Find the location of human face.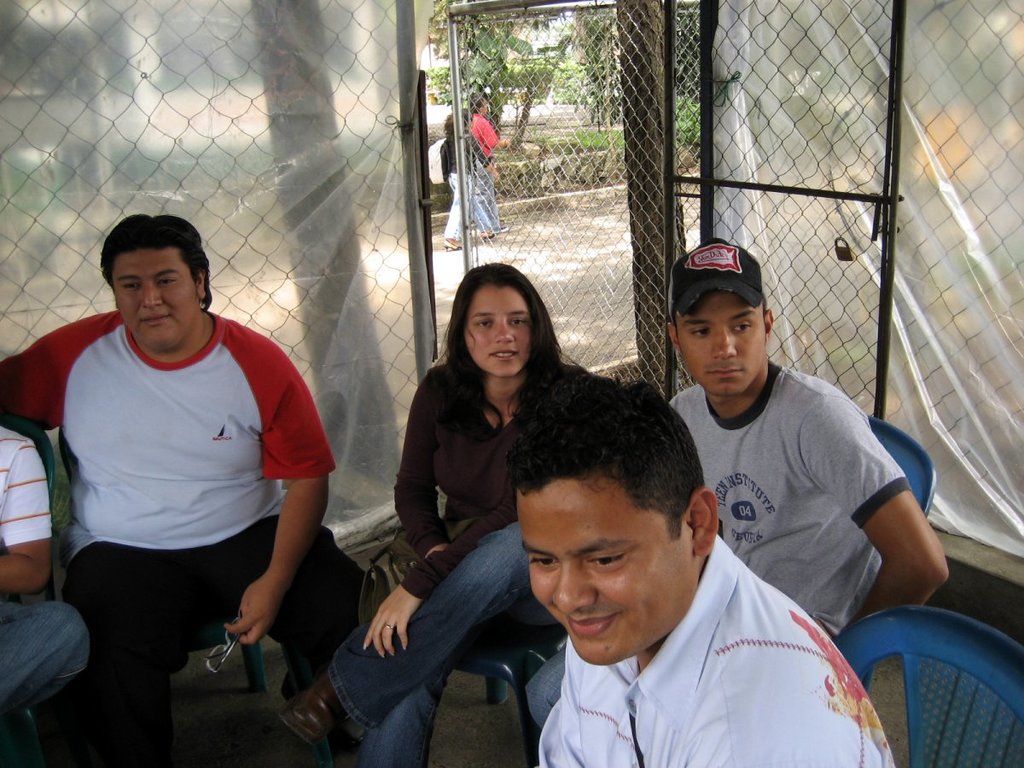
Location: bbox=[516, 483, 691, 667].
